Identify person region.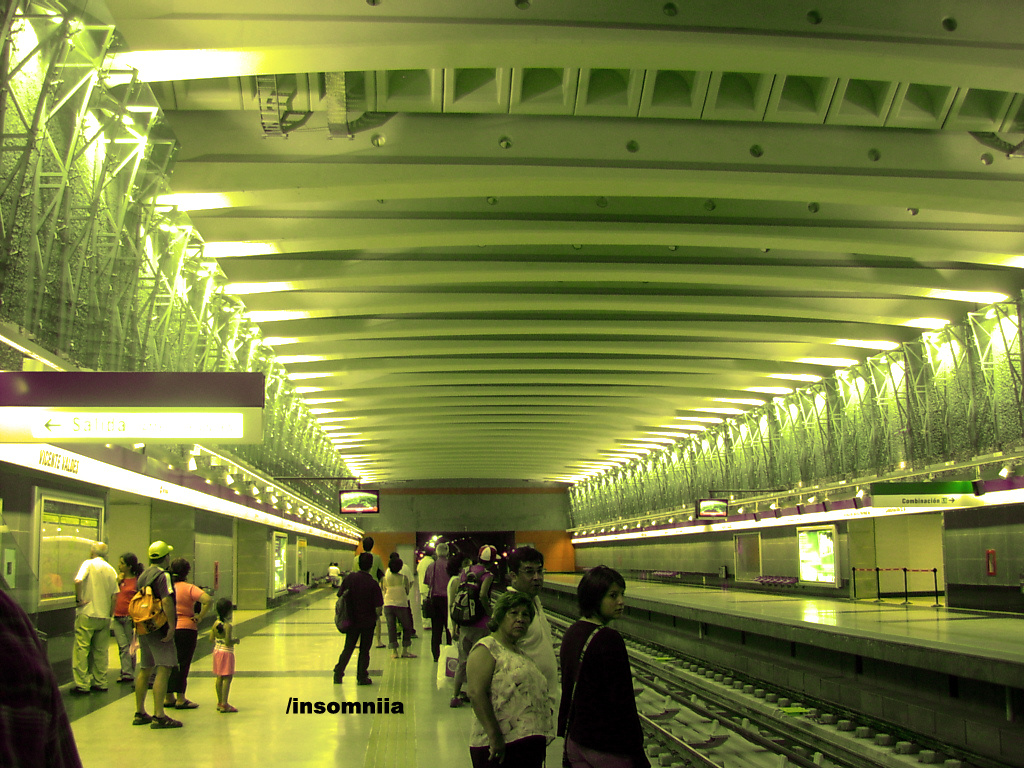
Region: <region>461, 591, 553, 767</region>.
